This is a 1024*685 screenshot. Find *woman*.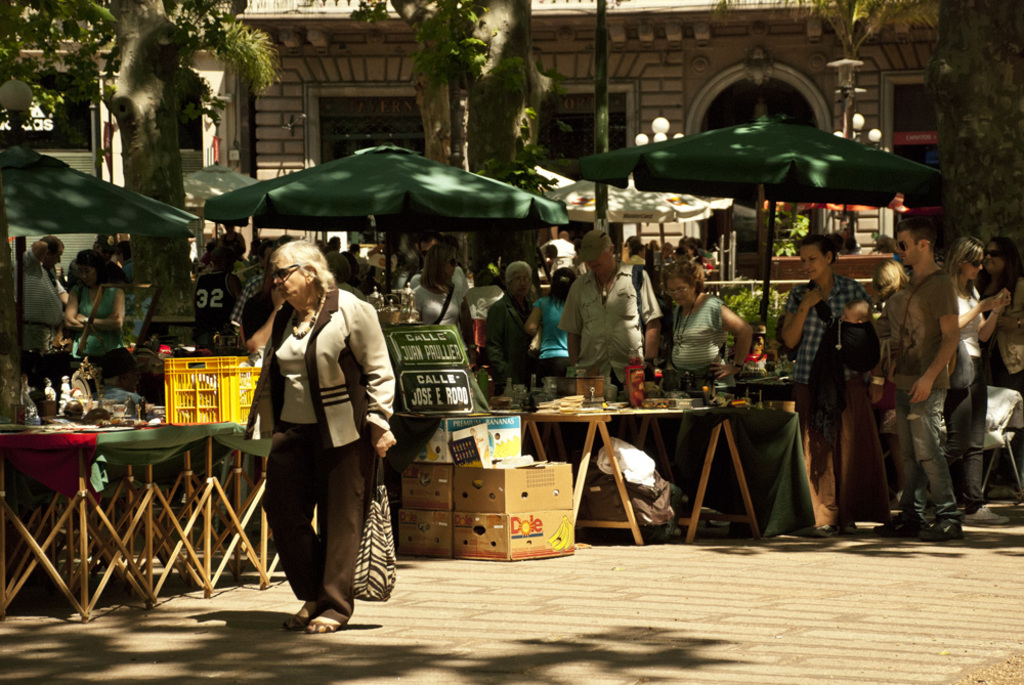
Bounding box: left=662, top=258, right=761, bottom=413.
